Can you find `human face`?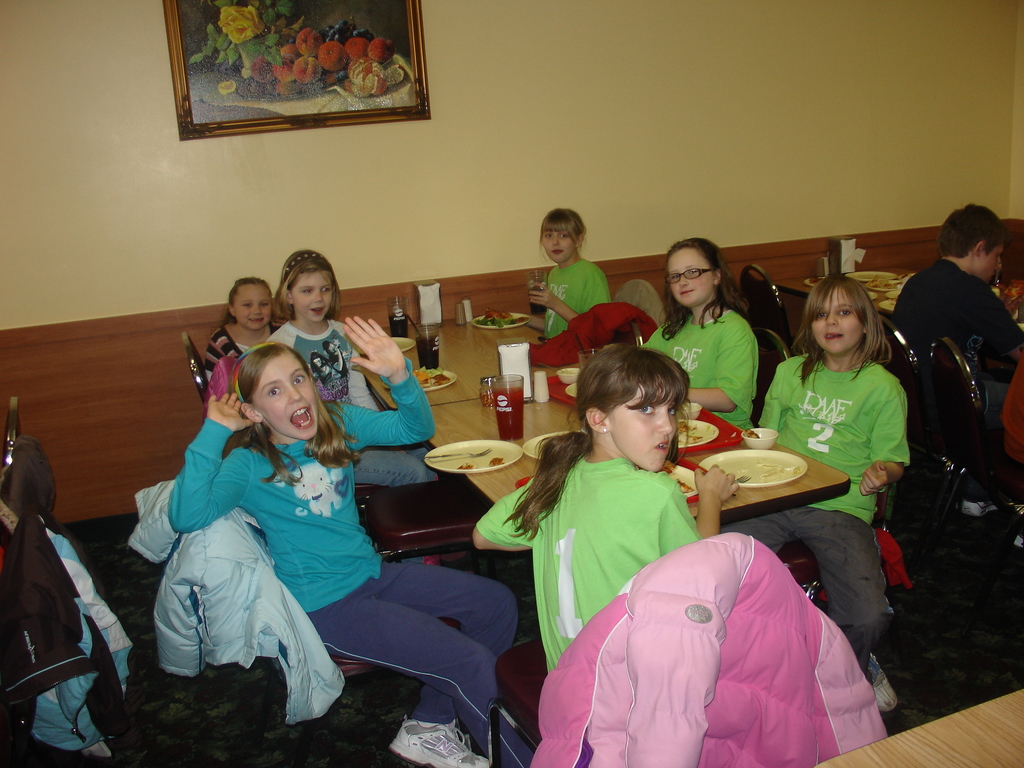
Yes, bounding box: [249, 351, 319, 438].
